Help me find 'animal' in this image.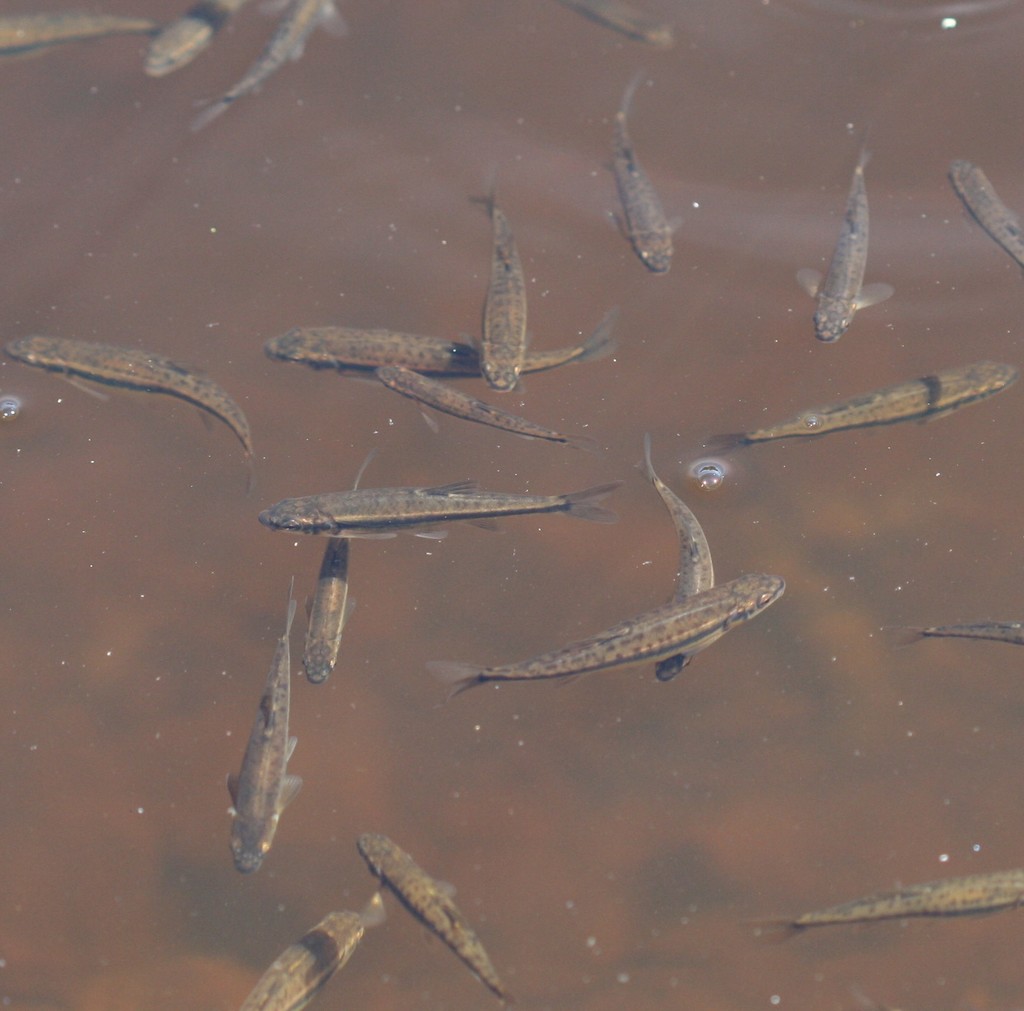
Found it: l=296, t=450, r=381, b=687.
